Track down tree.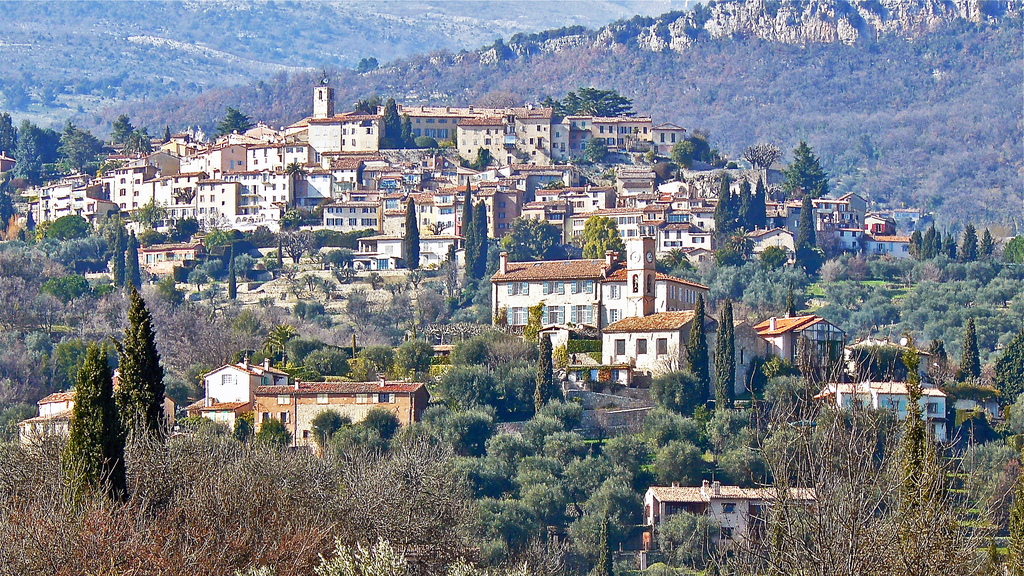
Tracked to <region>686, 293, 704, 404</region>.
